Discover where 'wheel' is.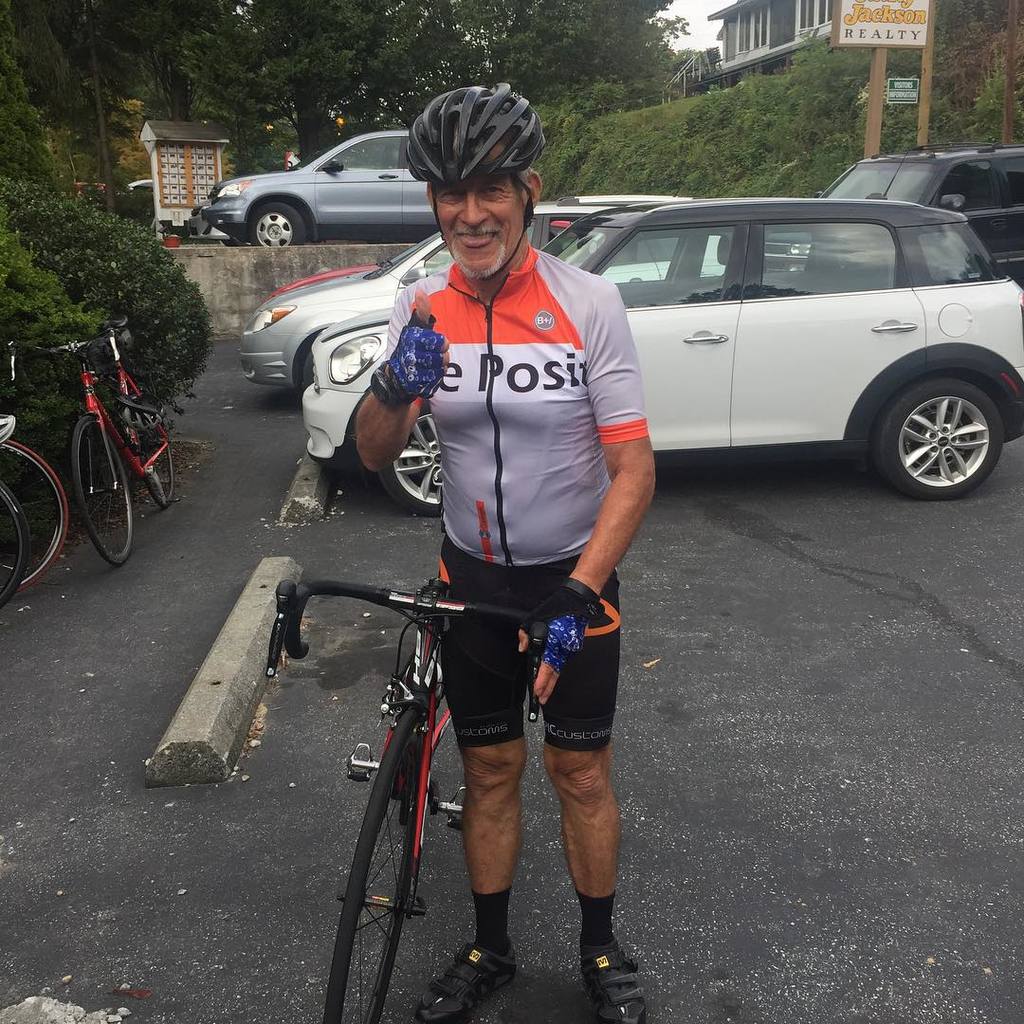
Discovered at region(375, 400, 443, 521).
